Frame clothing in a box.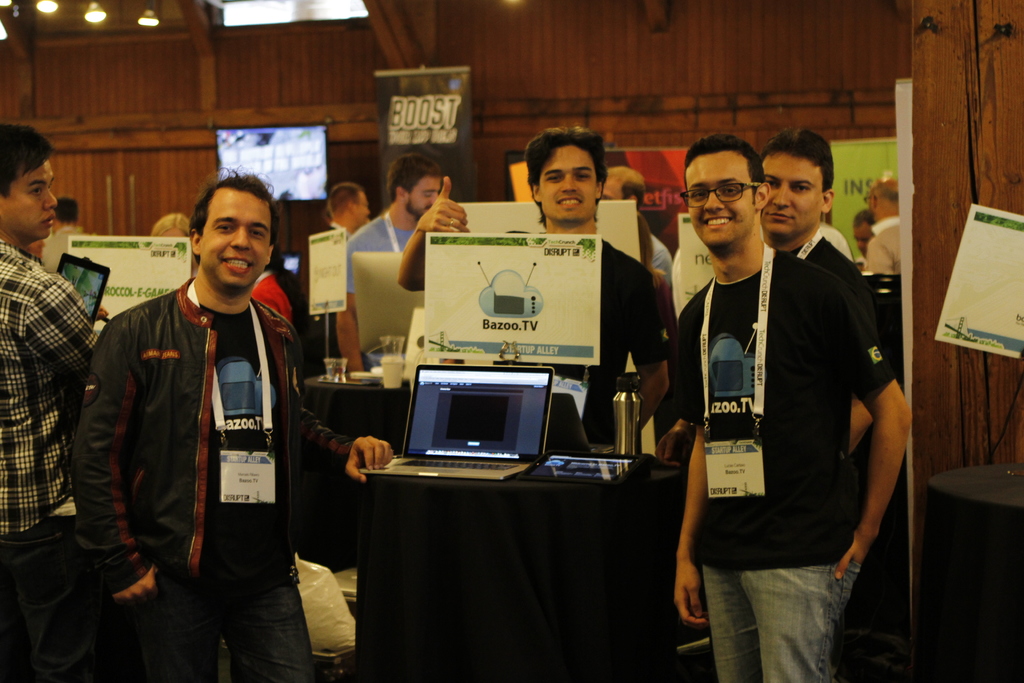
[77, 216, 326, 677].
